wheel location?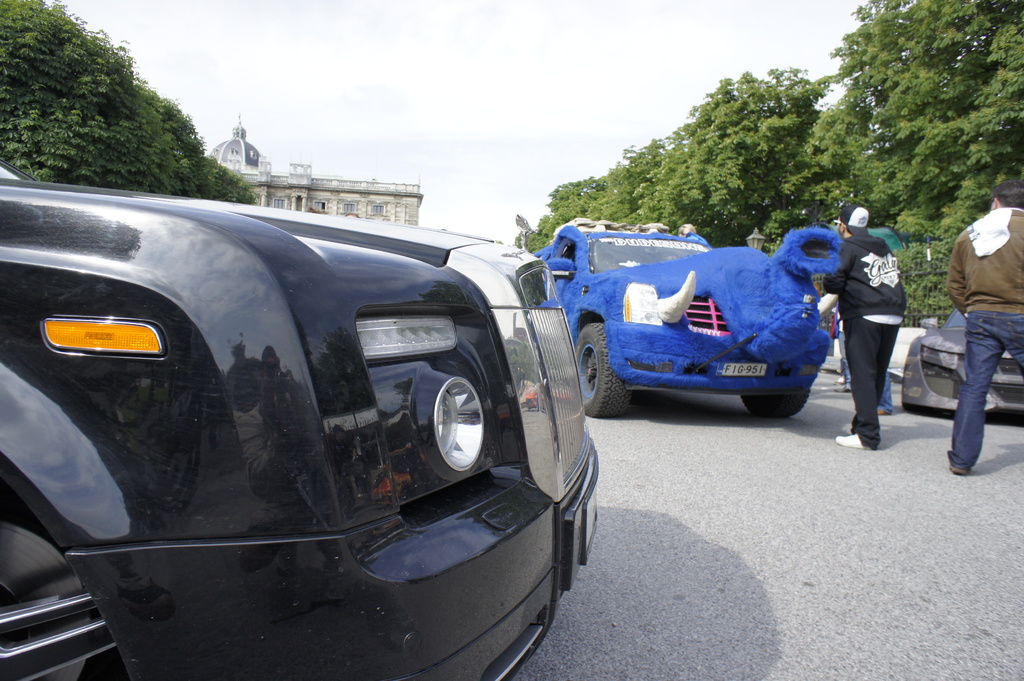
bbox=(587, 315, 636, 428)
